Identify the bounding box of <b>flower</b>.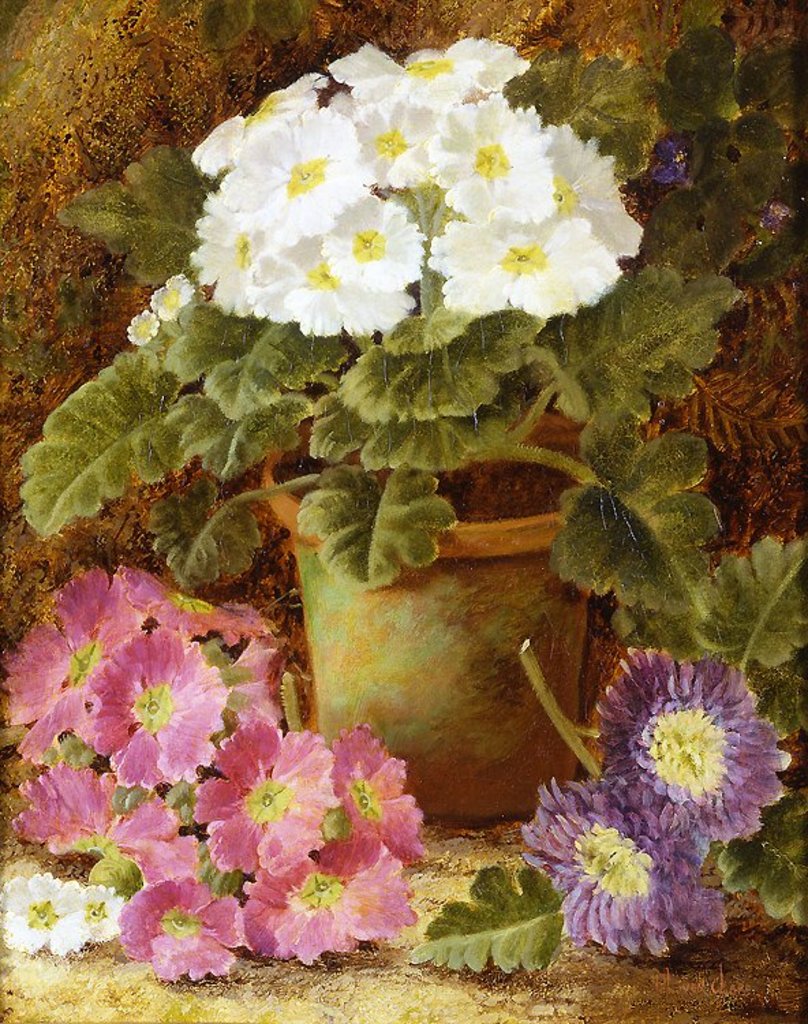
<box>590,654,774,866</box>.
